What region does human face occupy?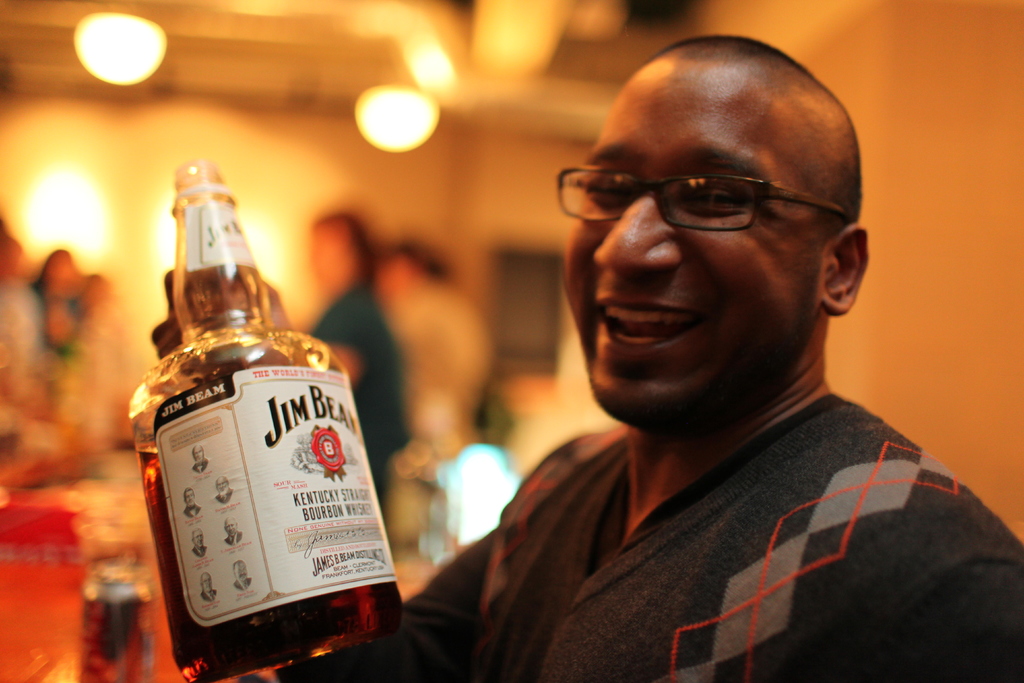
<region>374, 260, 416, 304</region>.
